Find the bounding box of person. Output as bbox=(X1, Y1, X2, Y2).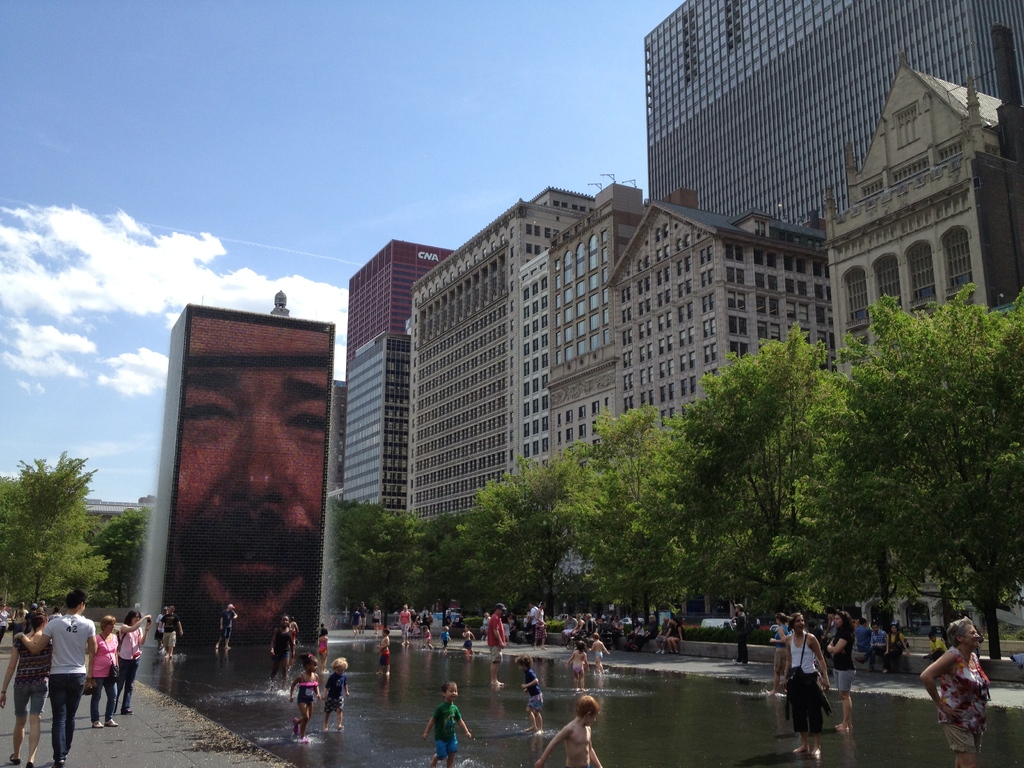
bbox=(258, 616, 295, 677).
